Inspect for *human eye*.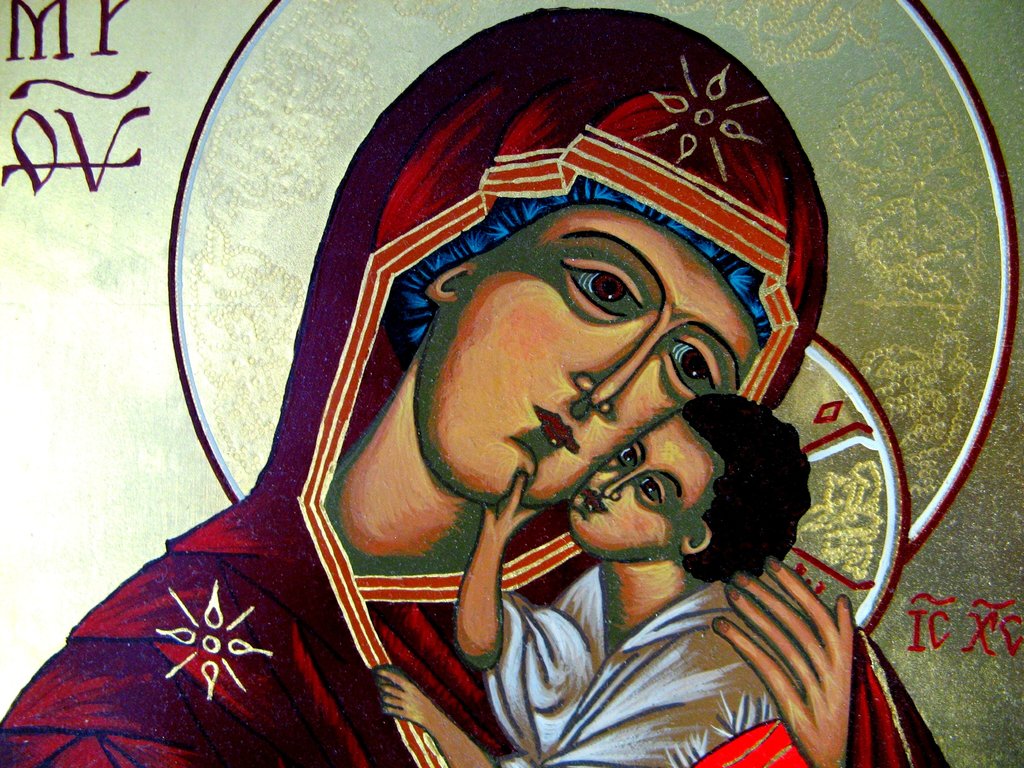
Inspection: 676, 331, 716, 390.
